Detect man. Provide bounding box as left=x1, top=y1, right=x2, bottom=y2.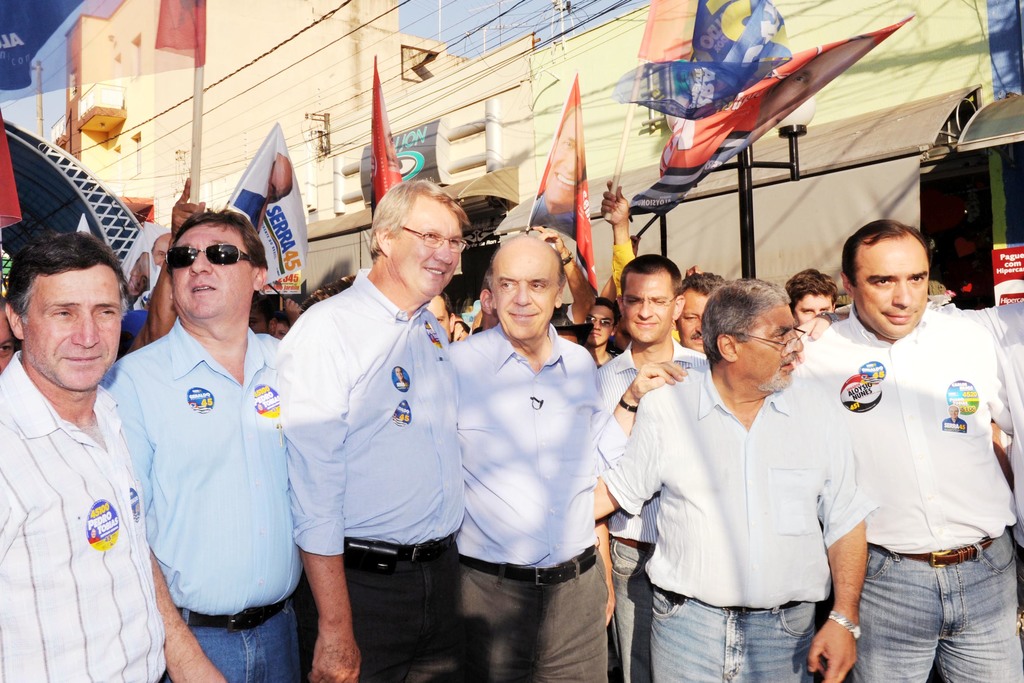
left=792, top=219, right=1023, bottom=682.
